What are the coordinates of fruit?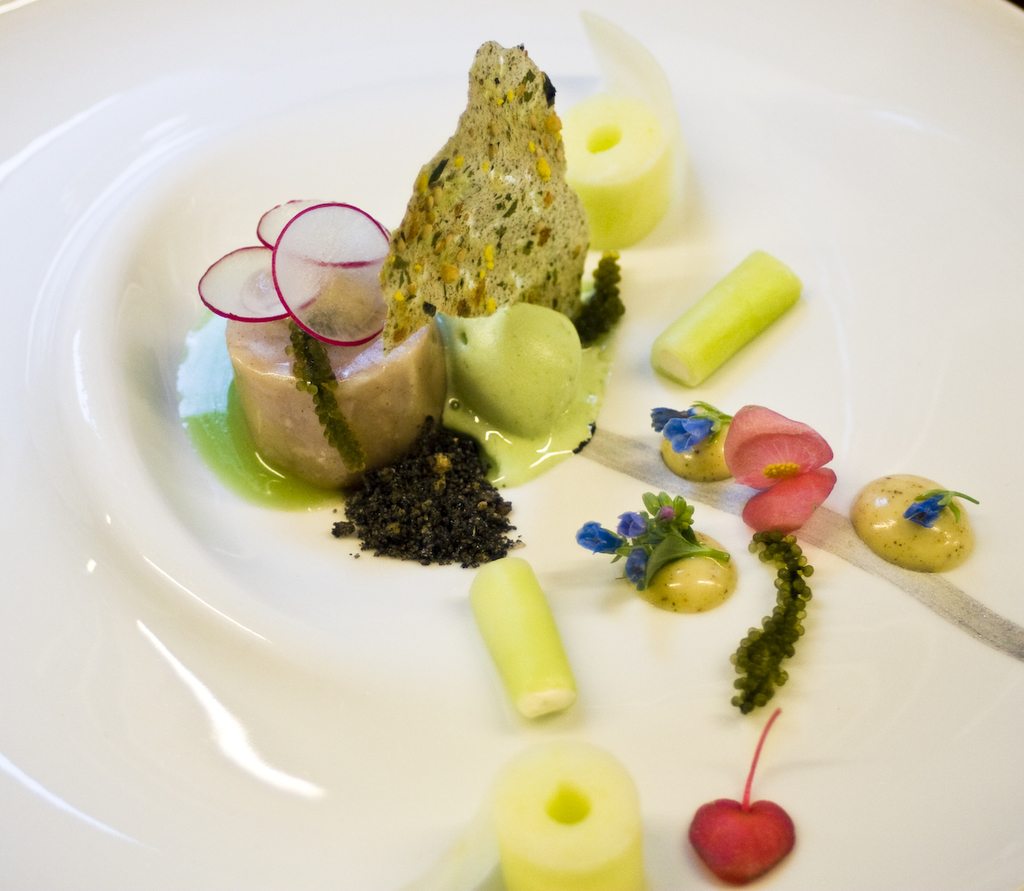
bbox=(630, 532, 733, 611).
